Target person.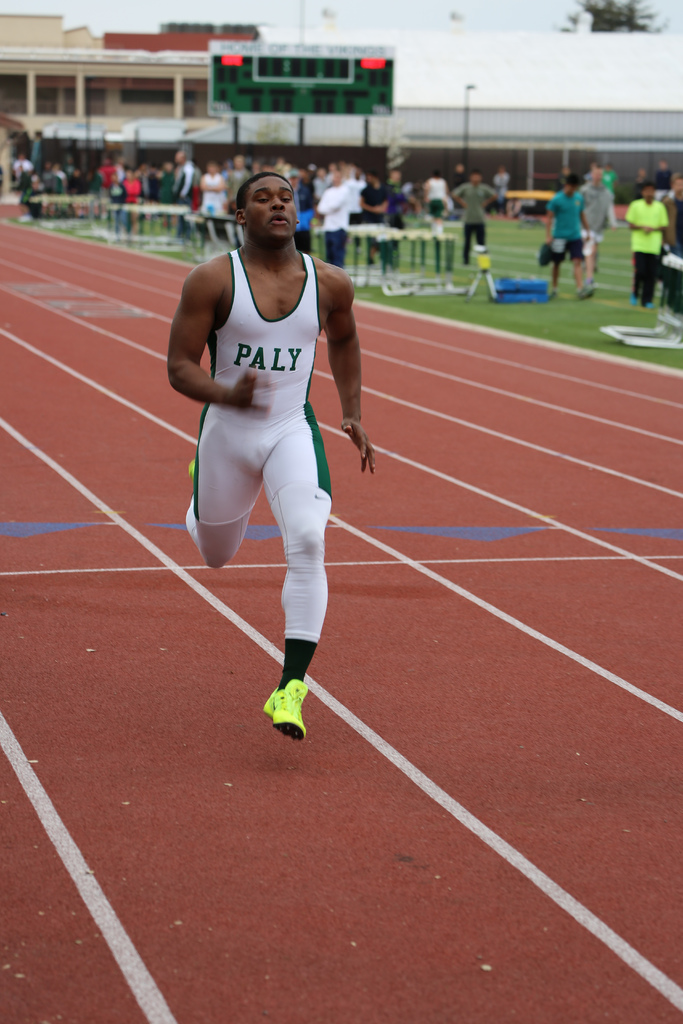
Target region: bbox=[422, 168, 449, 232].
